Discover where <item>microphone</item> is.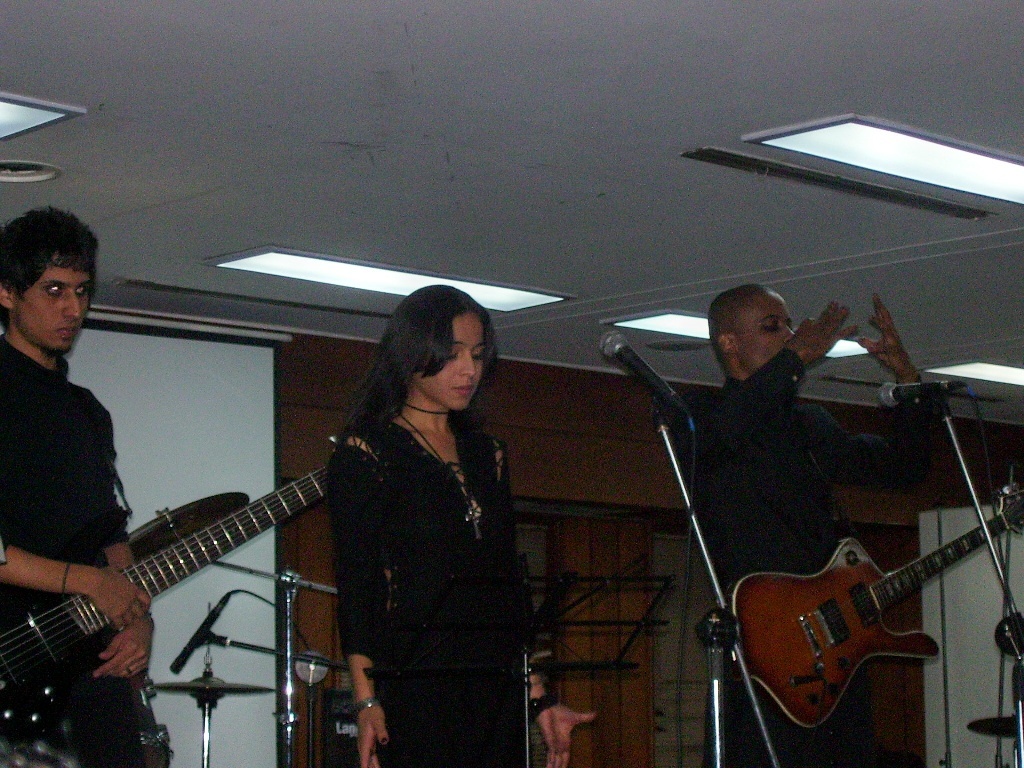
Discovered at select_region(590, 327, 695, 432).
